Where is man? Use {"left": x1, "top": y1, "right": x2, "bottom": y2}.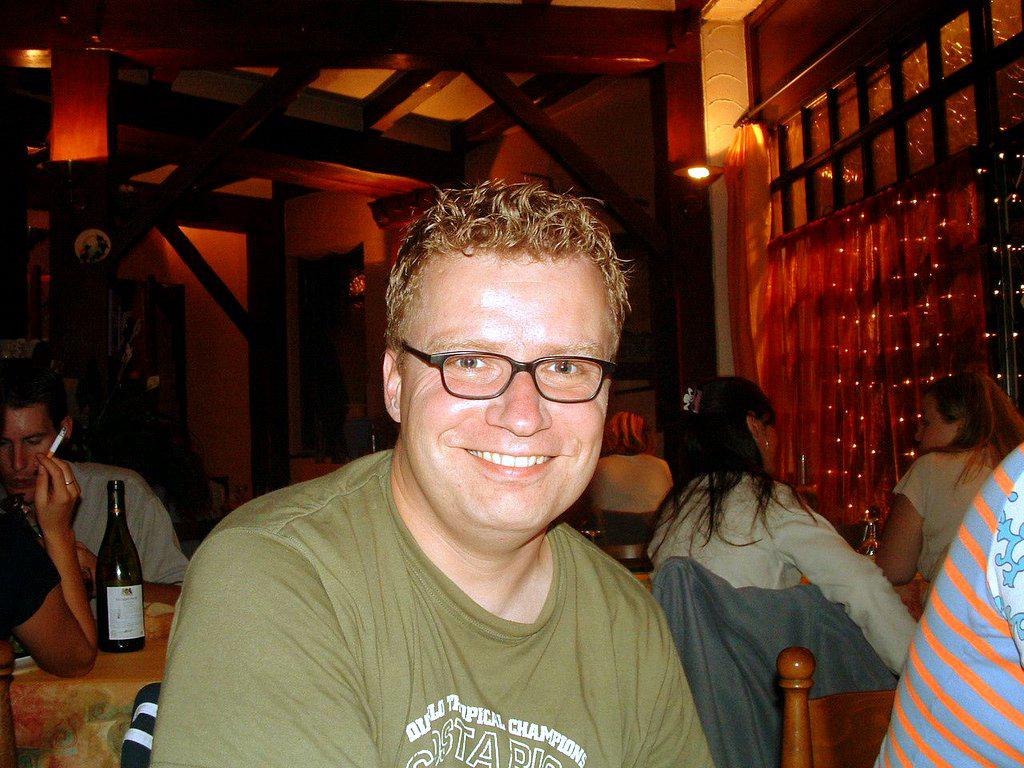
{"left": 138, "top": 169, "right": 749, "bottom": 759}.
